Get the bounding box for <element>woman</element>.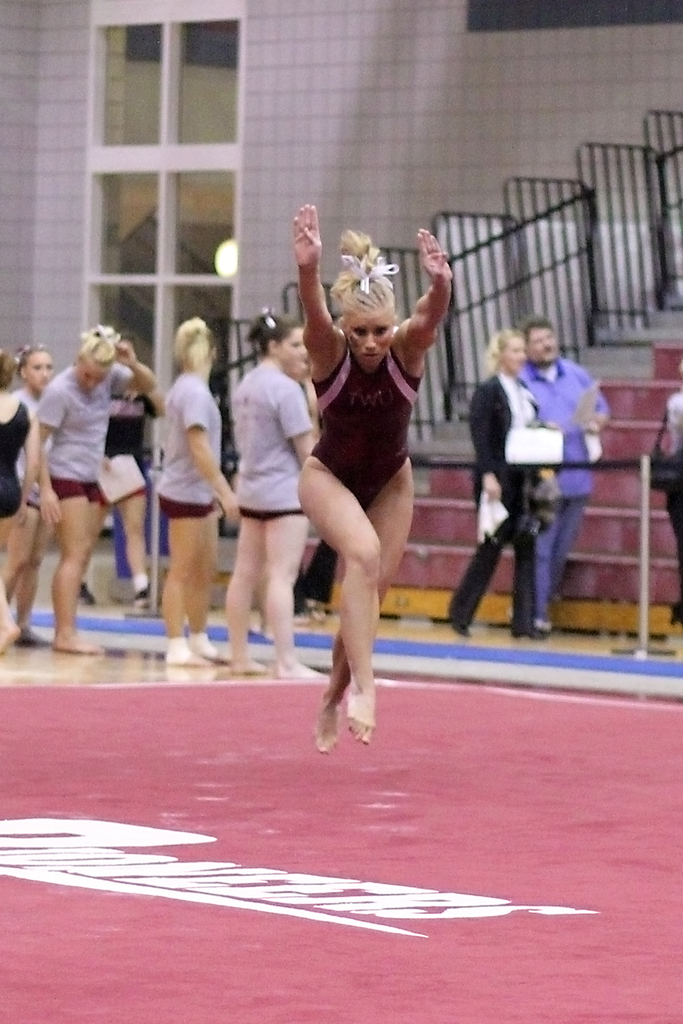
crop(0, 344, 38, 637).
